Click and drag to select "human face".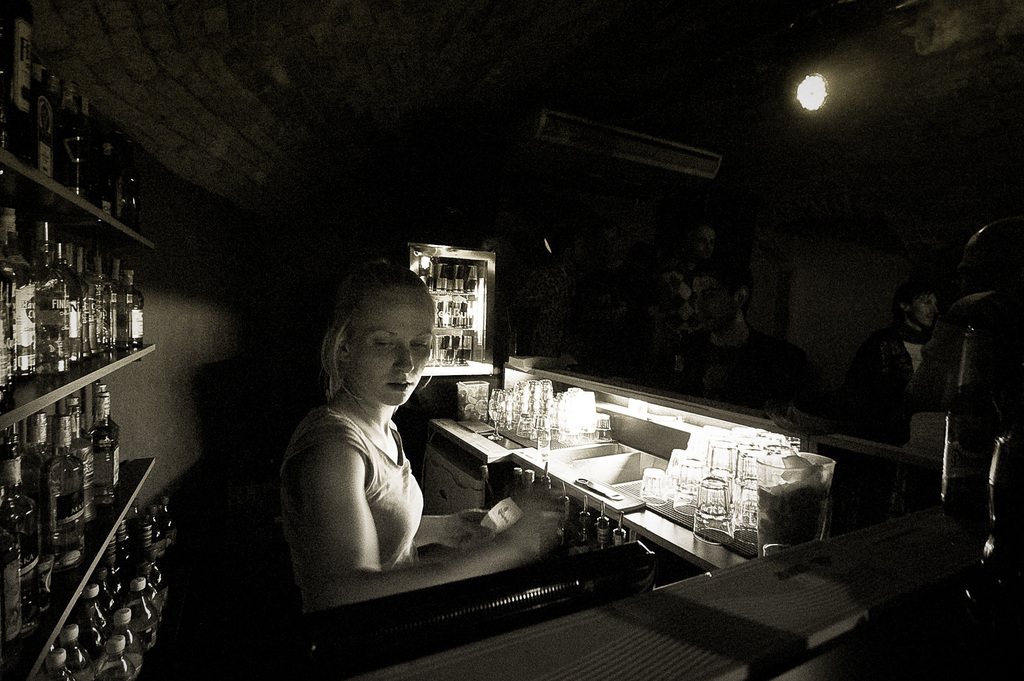
Selection: {"left": 355, "top": 292, "right": 436, "bottom": 410}.
